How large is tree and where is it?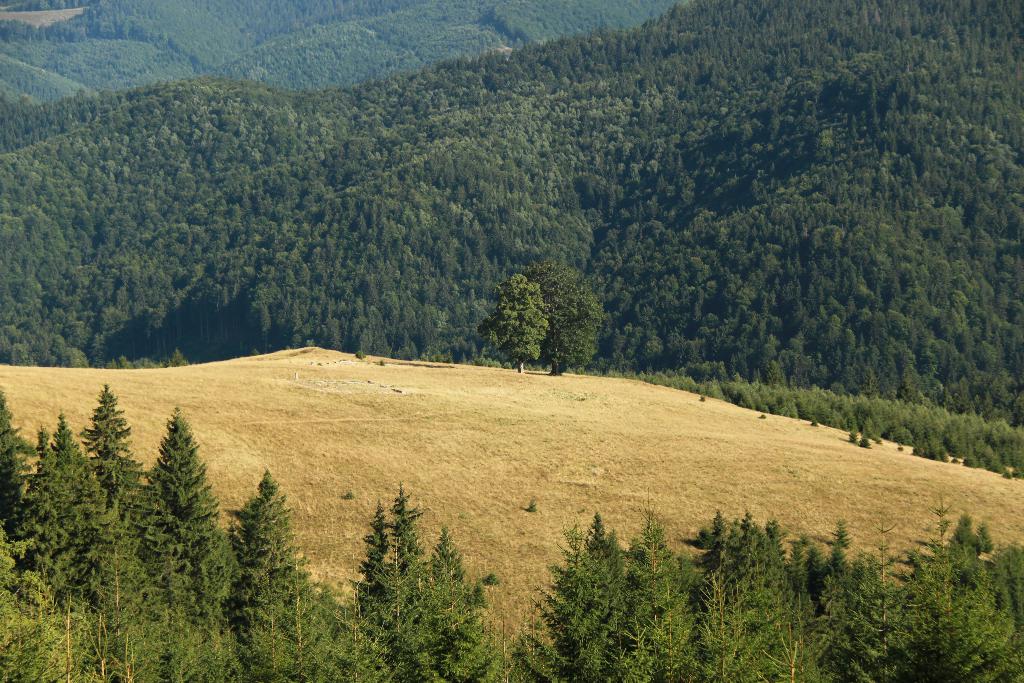
Bounding box: left=990, top=547, right=1023, bottom=589.
